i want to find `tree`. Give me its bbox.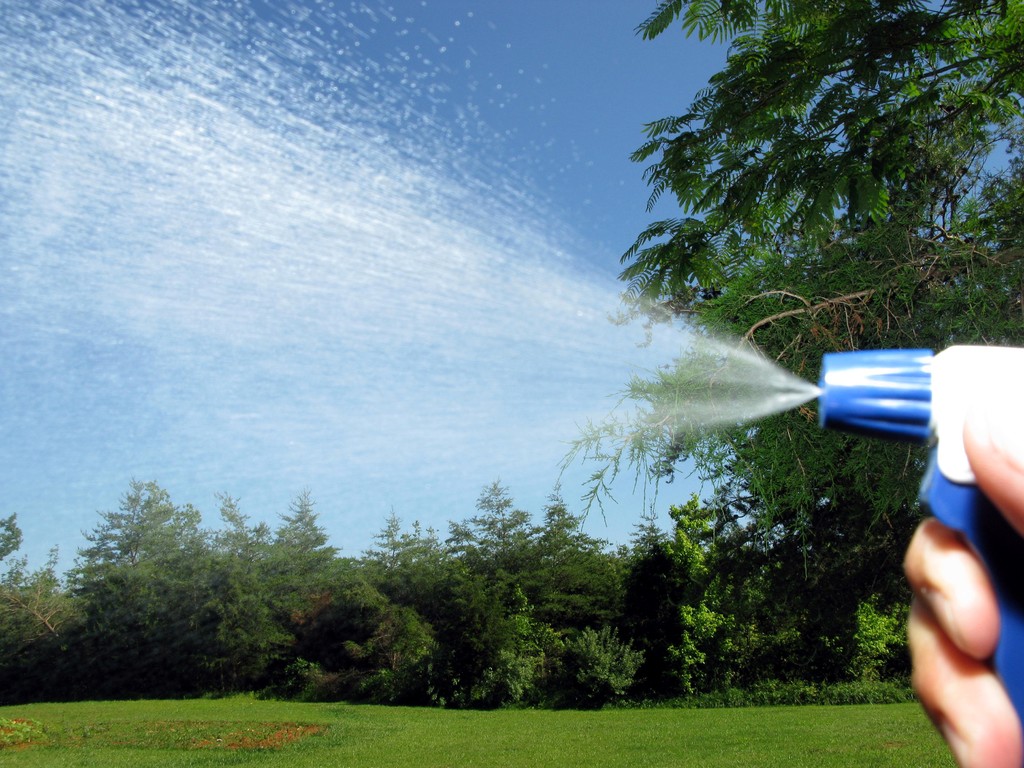
{"left": 65, "top": 459, "right": 211, "bottom": 671}.
